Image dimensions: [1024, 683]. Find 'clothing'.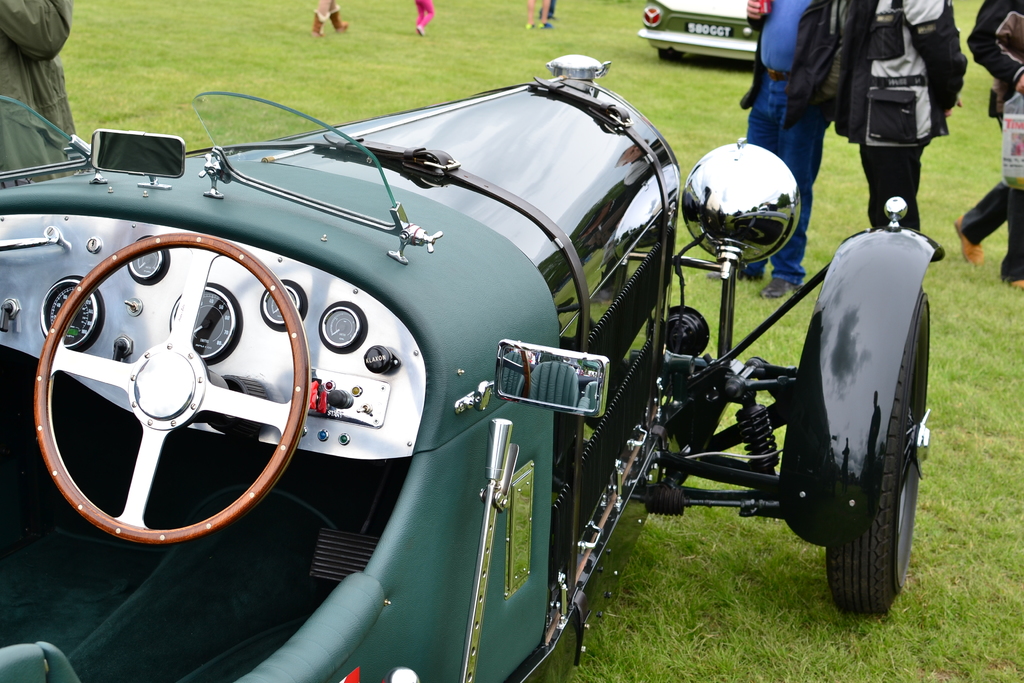
BBox(518, 1, 561, 24).
